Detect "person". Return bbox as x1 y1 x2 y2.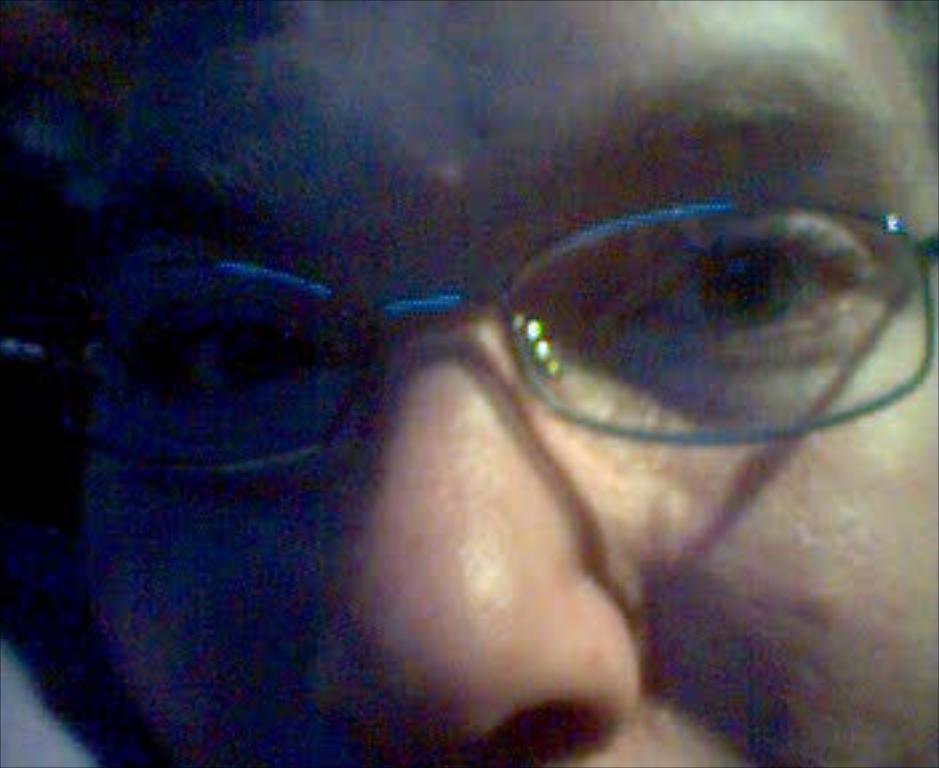
13 0 938 767.
